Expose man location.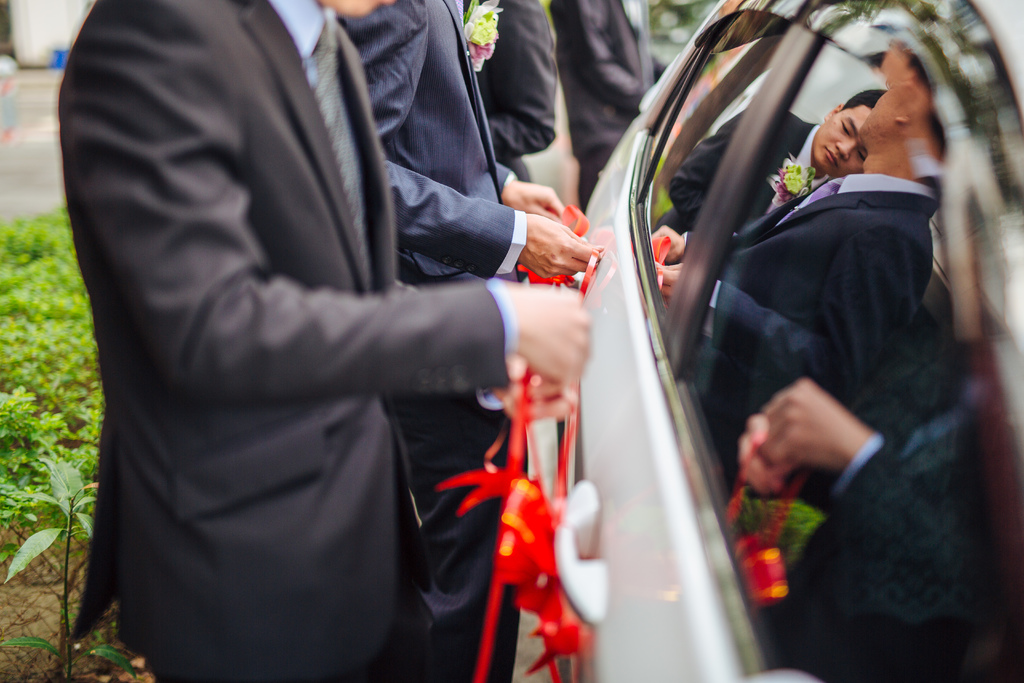
Exposed at [left=54, top=0, right=590, bottom=682].
